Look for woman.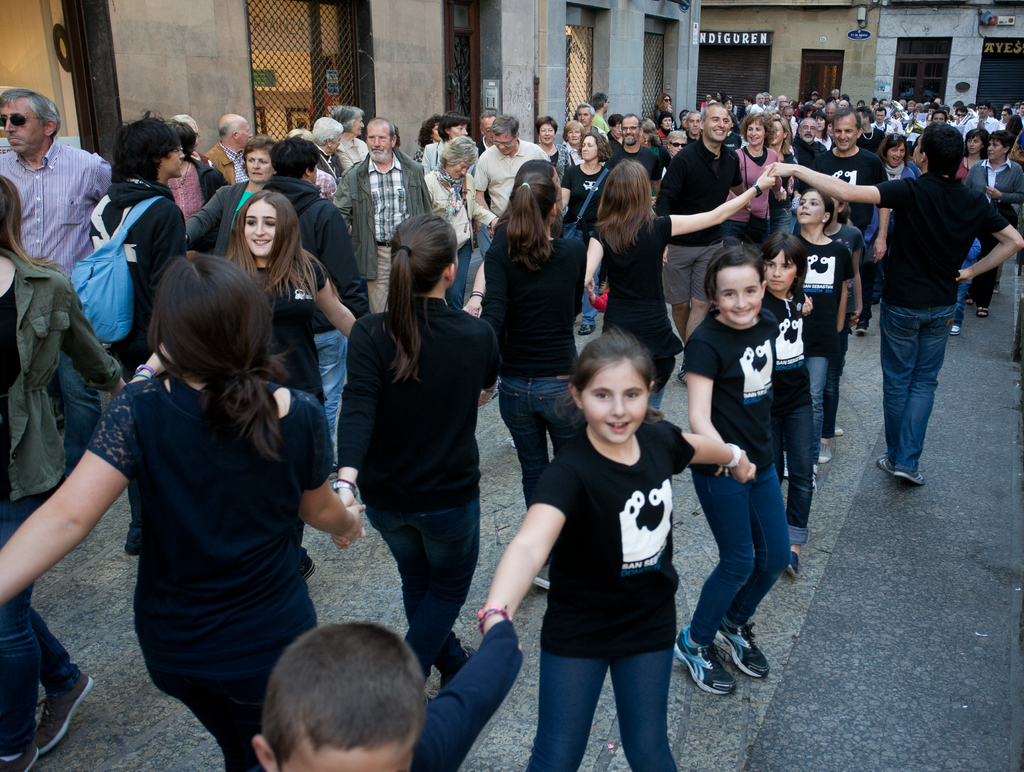
Found: detection(162, 120, 227, 226).
